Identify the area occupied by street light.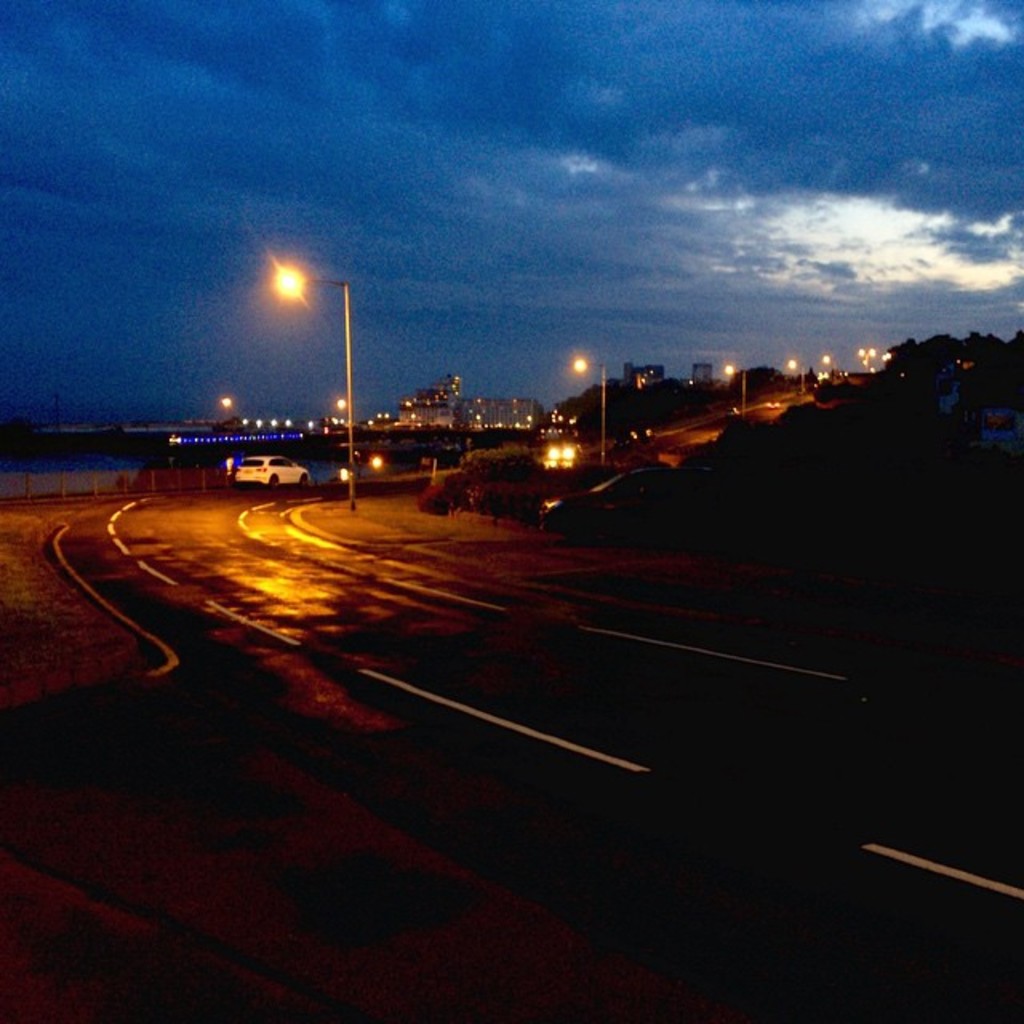
Area: 573 355 613 469.
